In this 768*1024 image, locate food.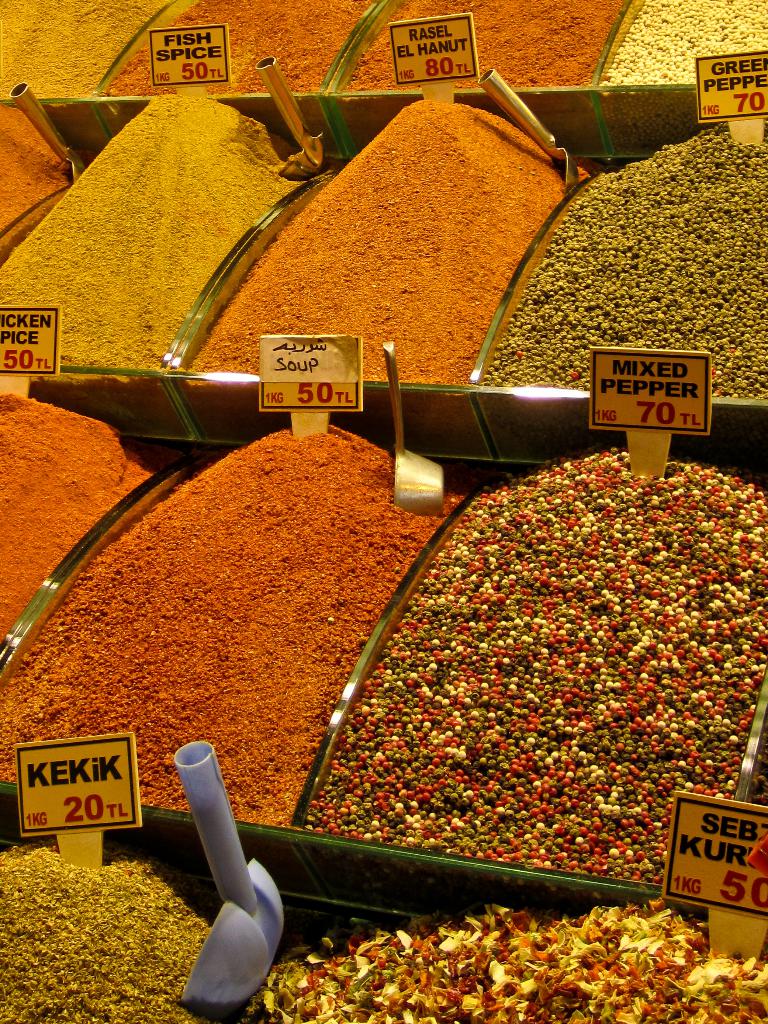
Bounding box: BBox(0, 92, 298, 369).
